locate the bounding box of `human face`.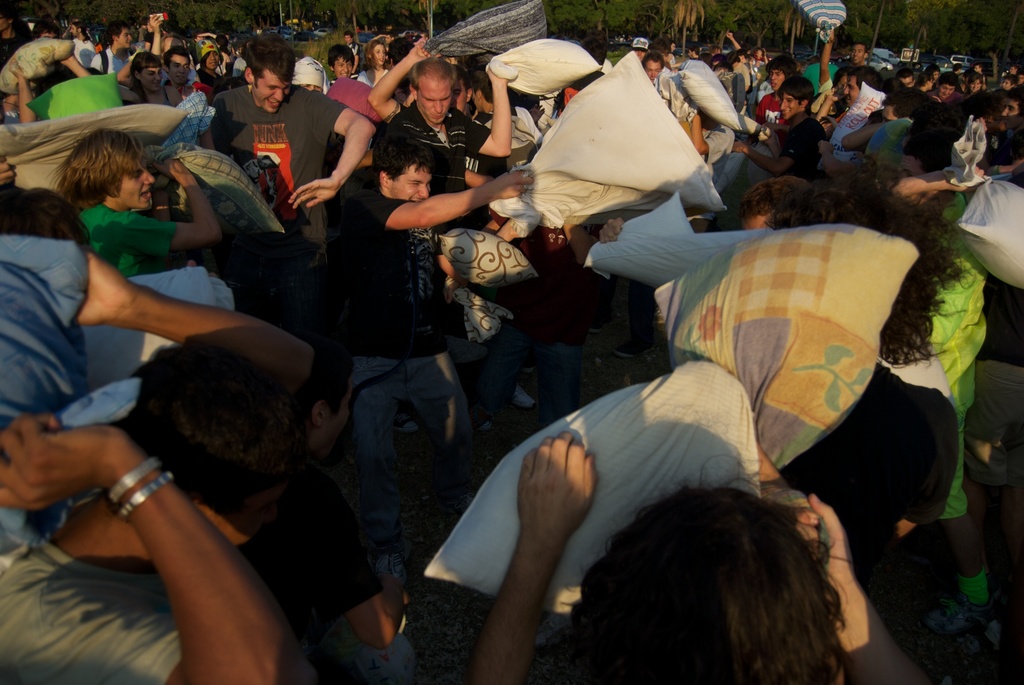
Bounding box: 371 43 383 65.
